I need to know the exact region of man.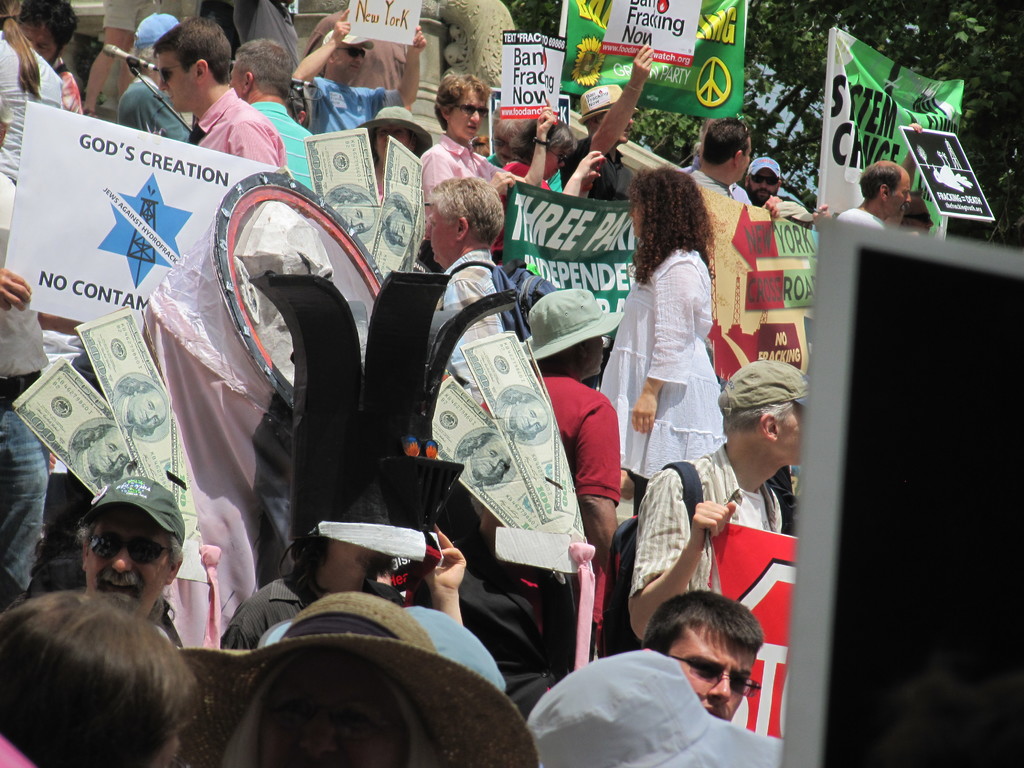
Region: x1=837 y1=120 x2=924 y2=230.
